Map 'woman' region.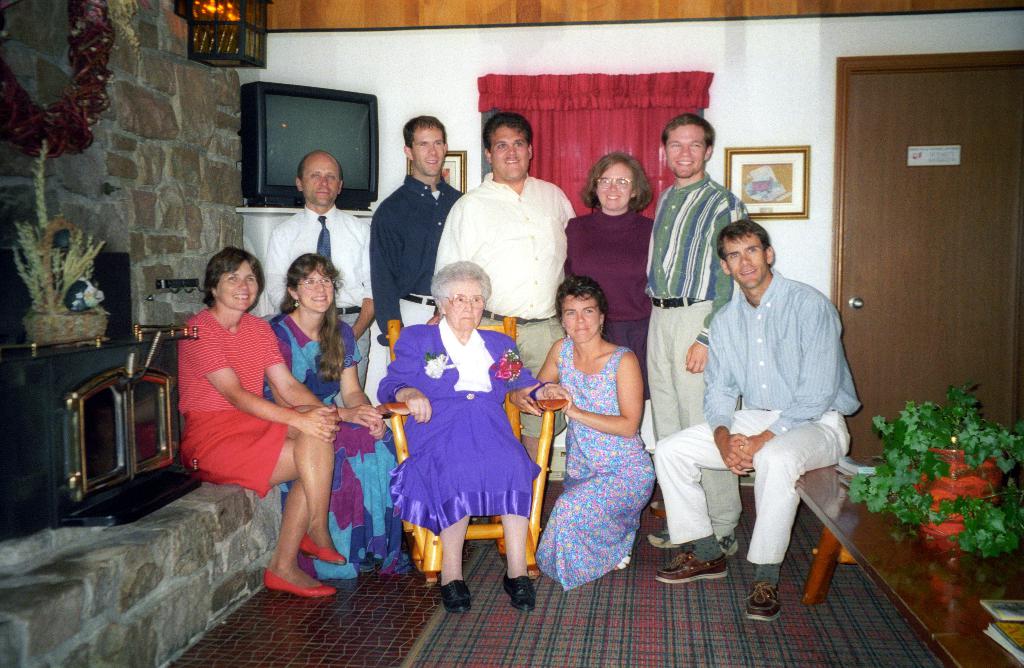
Mapped to [374,259,575,616].
